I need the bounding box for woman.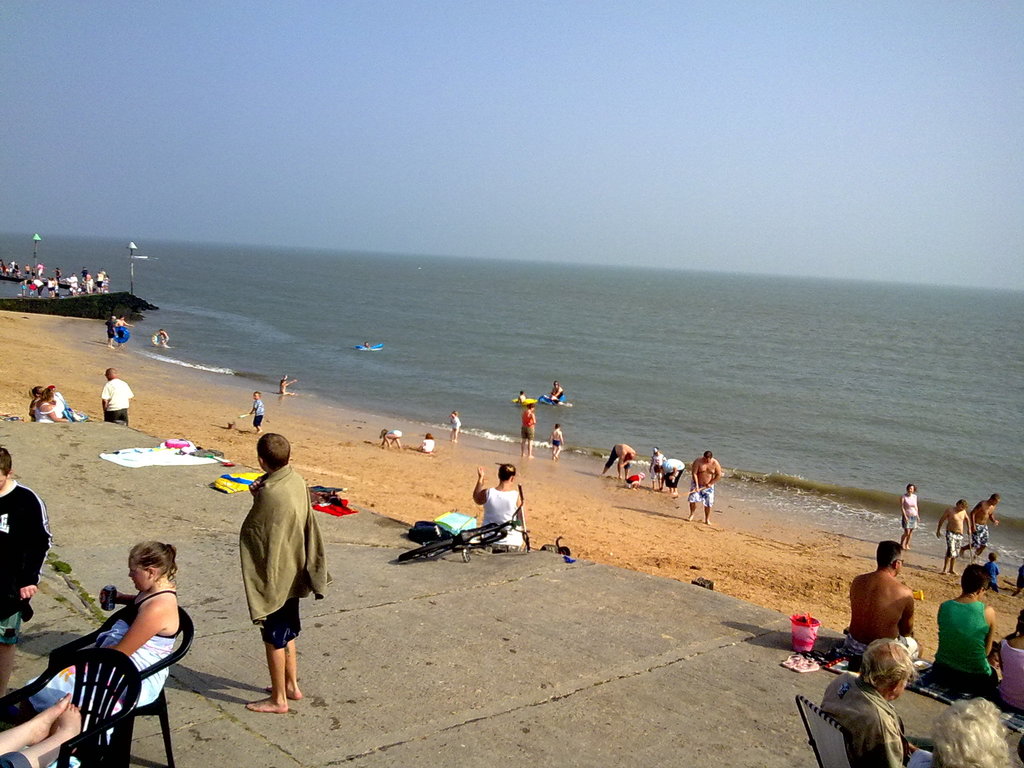
Here it is: 415, 431, 436, 455.
